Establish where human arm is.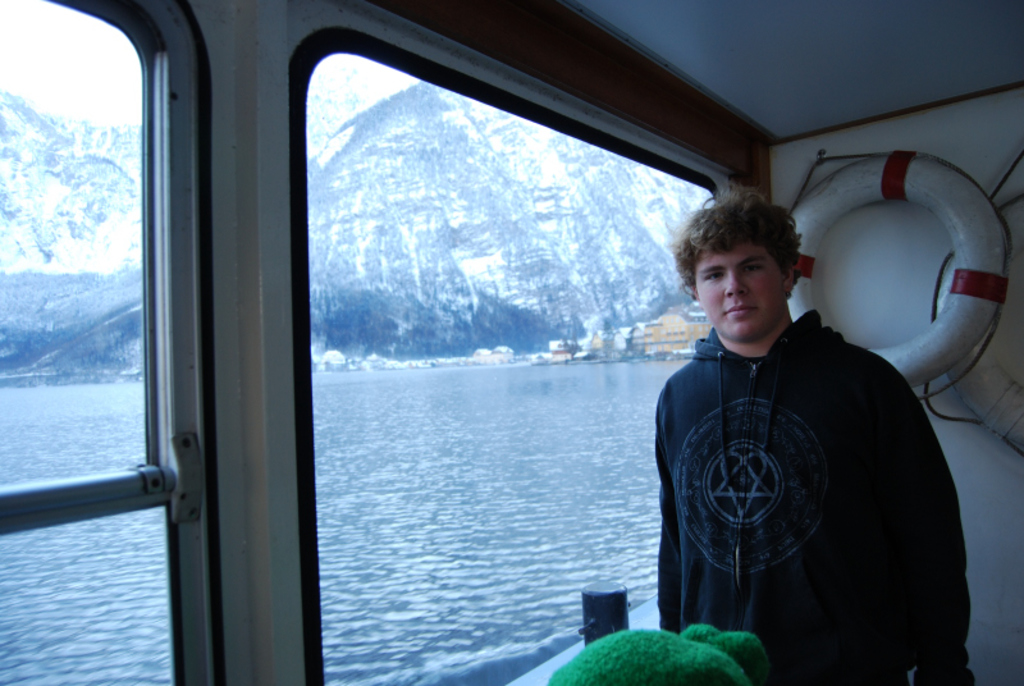
Established at [635,380,694,636].
